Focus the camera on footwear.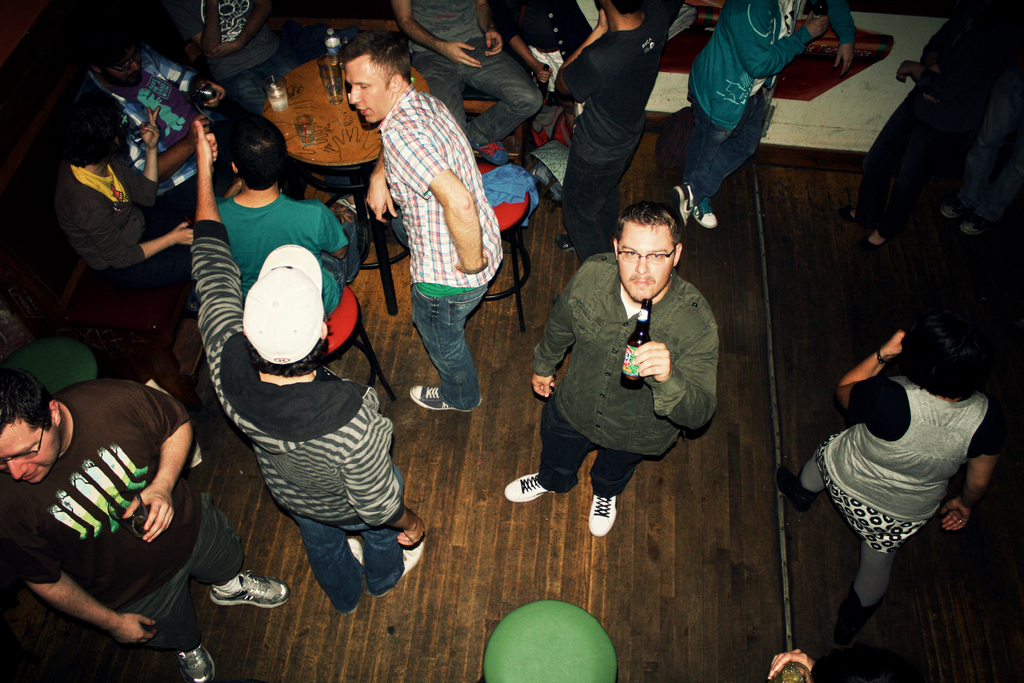
Focus region: bbox(776, 468, 811, 511).
